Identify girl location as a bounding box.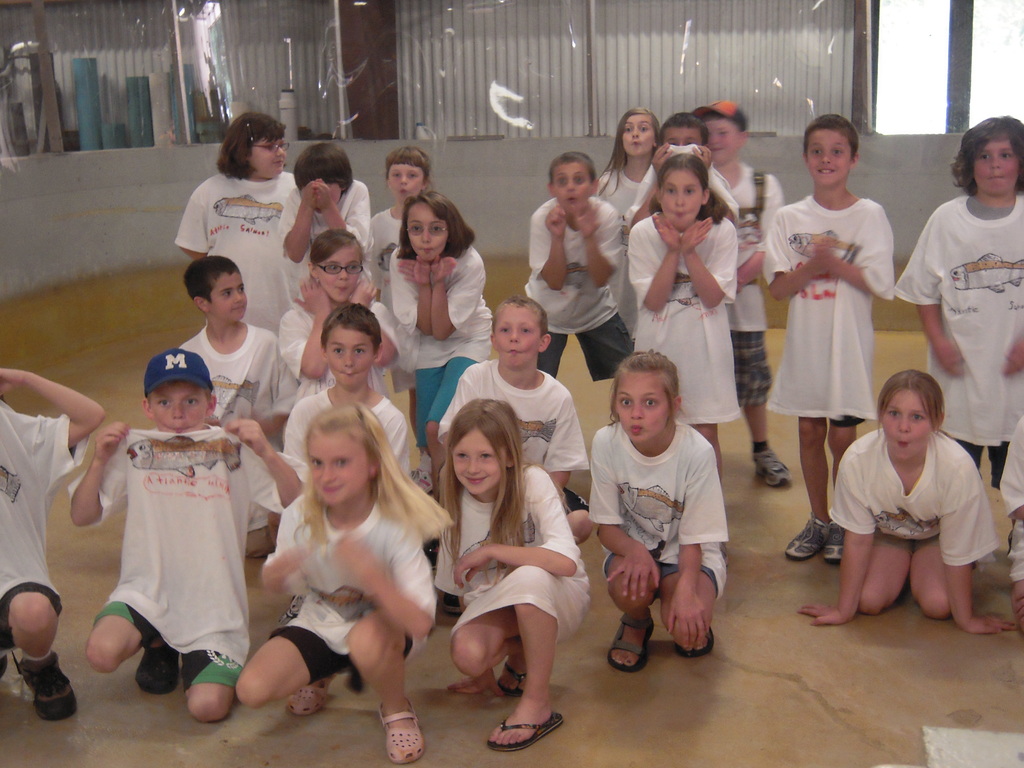
{"left": 629, "top": 146, "right": 736, "bottom": 471}.
